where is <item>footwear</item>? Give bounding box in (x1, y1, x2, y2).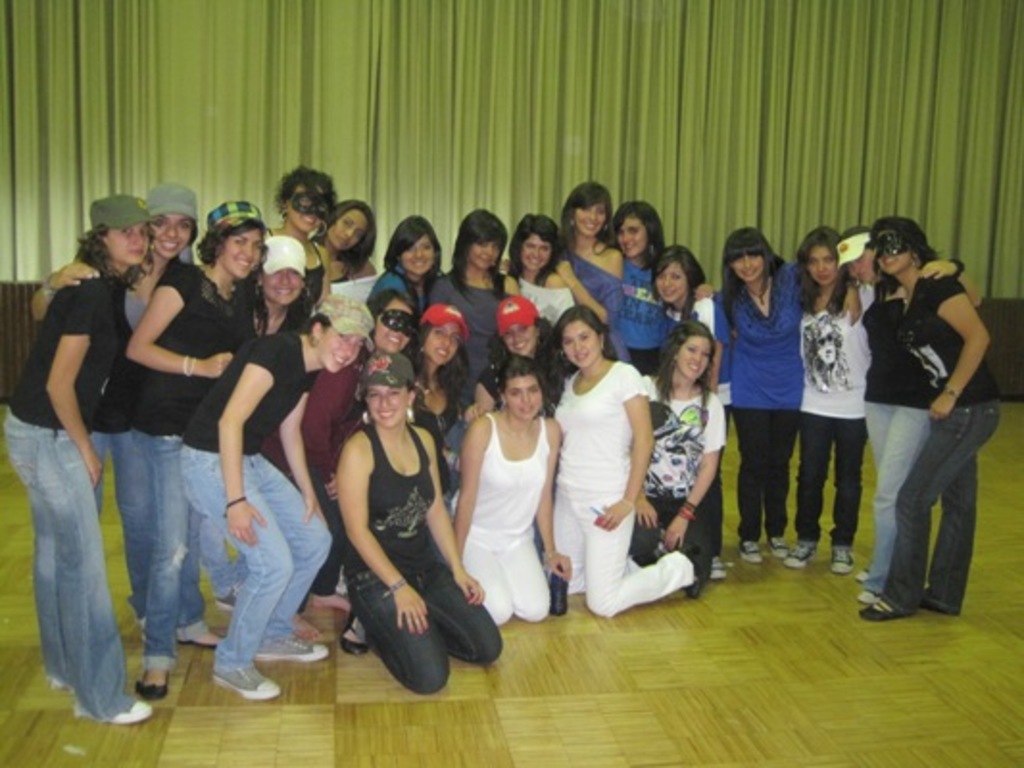
(784, 541, 820, 566).
